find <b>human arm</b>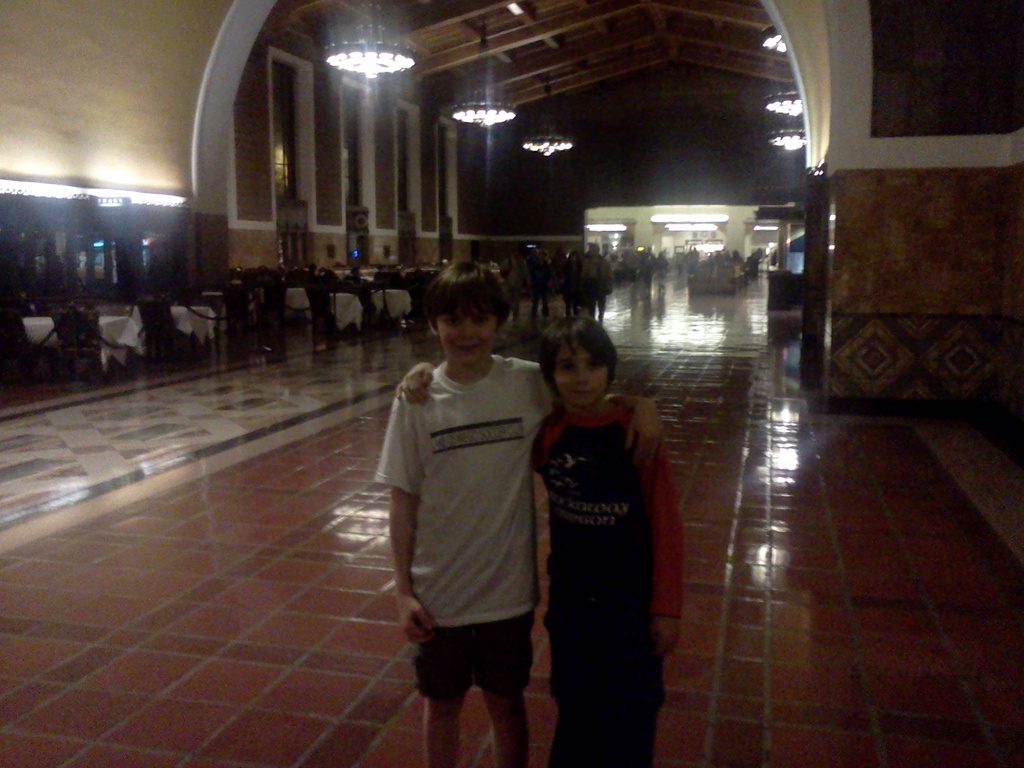
rect(611, 392, 669, 467)
